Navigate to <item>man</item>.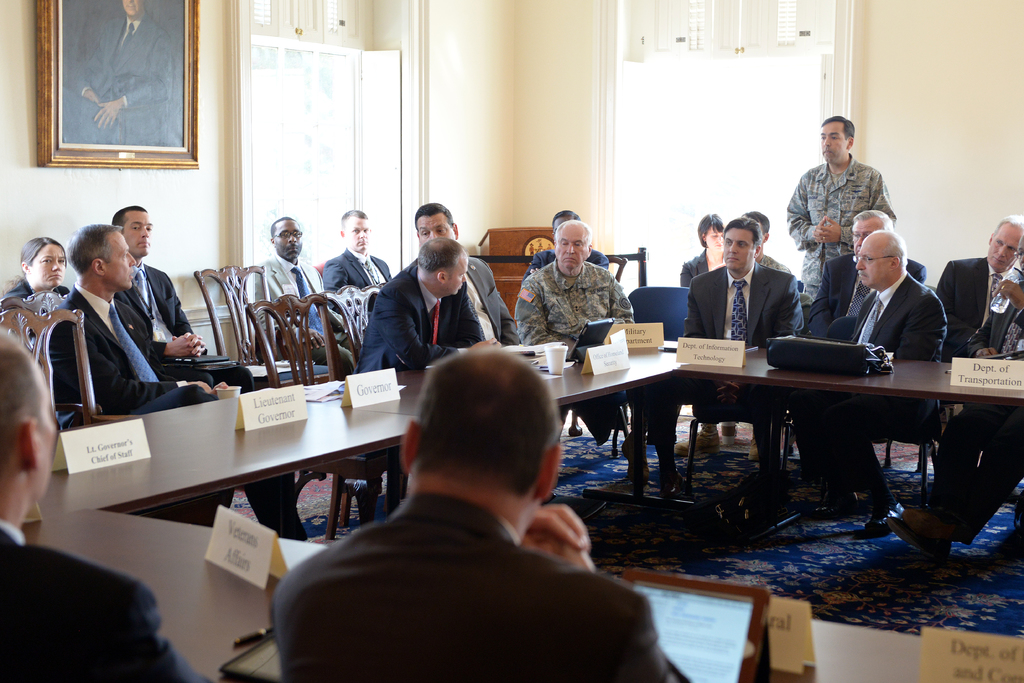
Navigation target: select_region(662, 212, 804, 493).
